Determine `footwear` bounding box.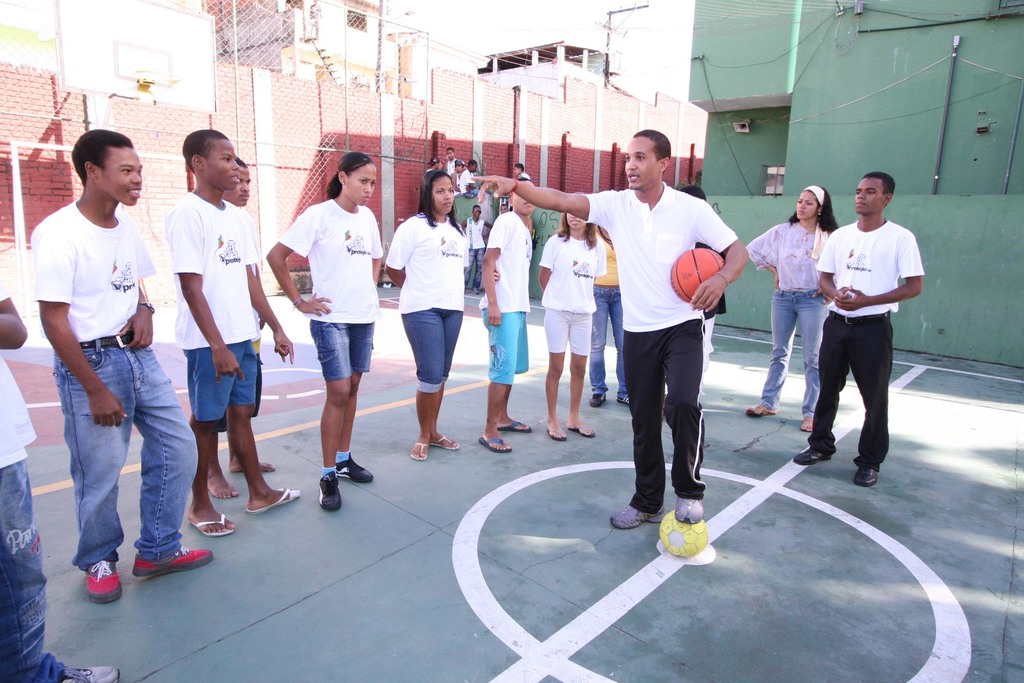
Determined: 564, 426, 593, 440.
